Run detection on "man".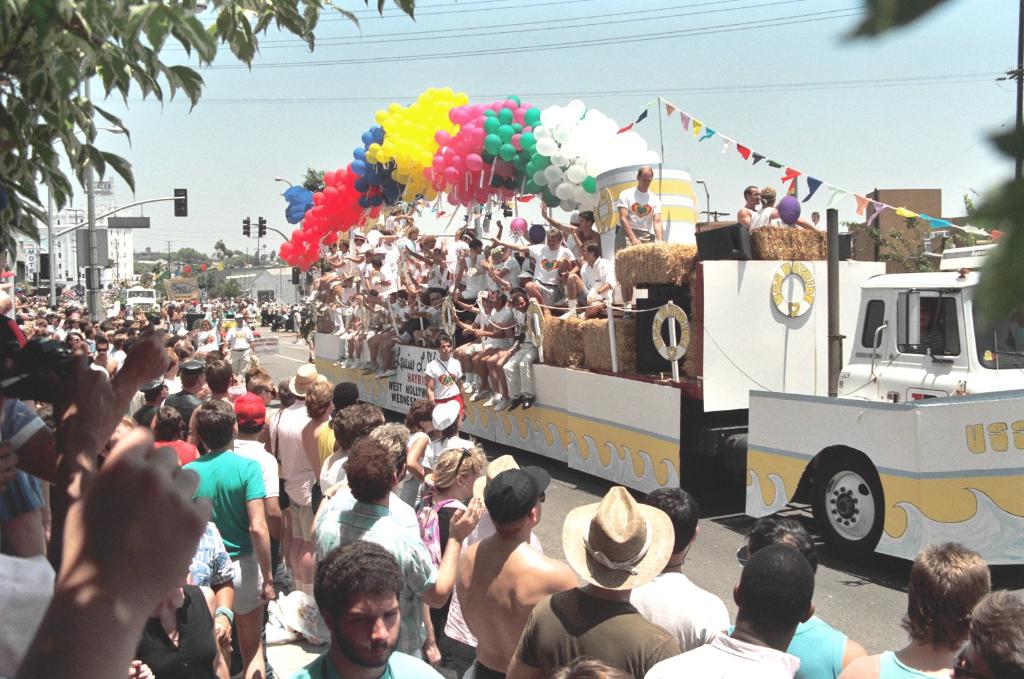
Result: rect(91, 332, 111, 393).
